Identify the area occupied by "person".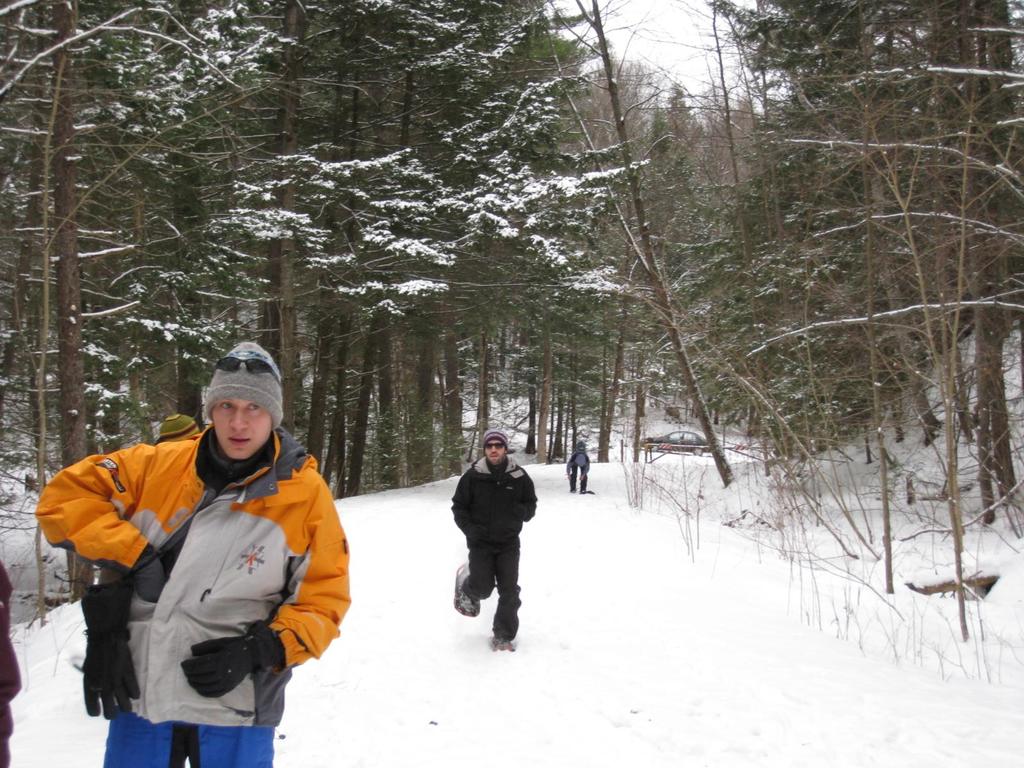
Area: (left=37, top=339, right=351, bottom=767).
